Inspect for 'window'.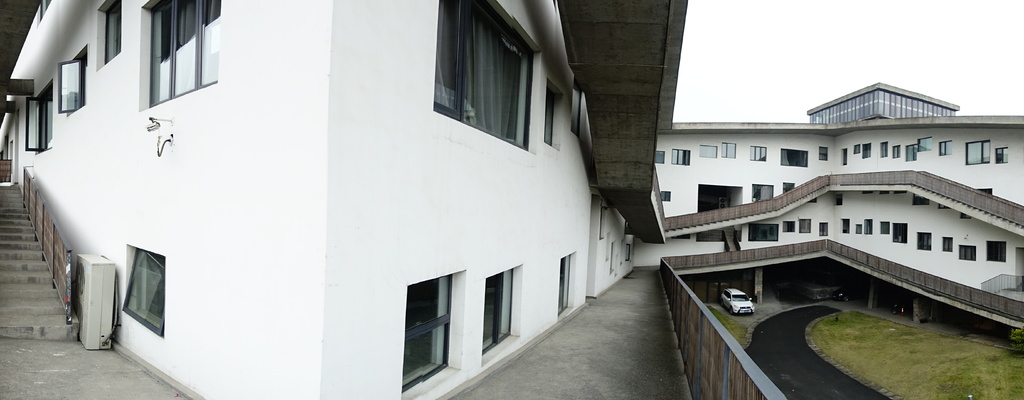
Inspection: (482, 271, 515, 353).
